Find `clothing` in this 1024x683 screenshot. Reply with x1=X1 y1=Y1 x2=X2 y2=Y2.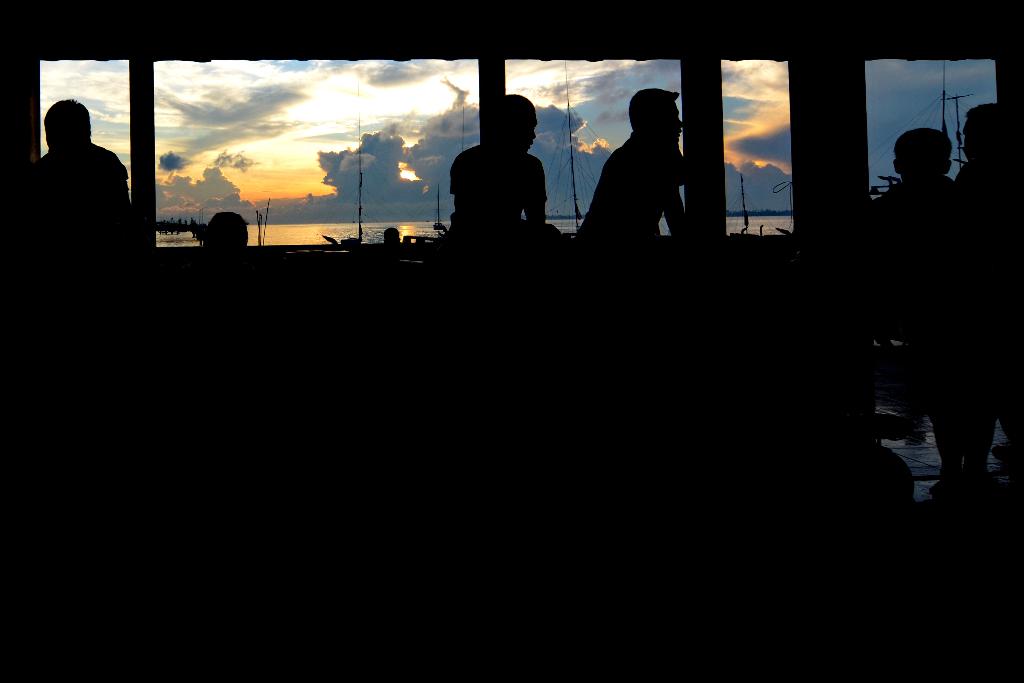
x1=444 y1=104 x2=554 y2=235.
